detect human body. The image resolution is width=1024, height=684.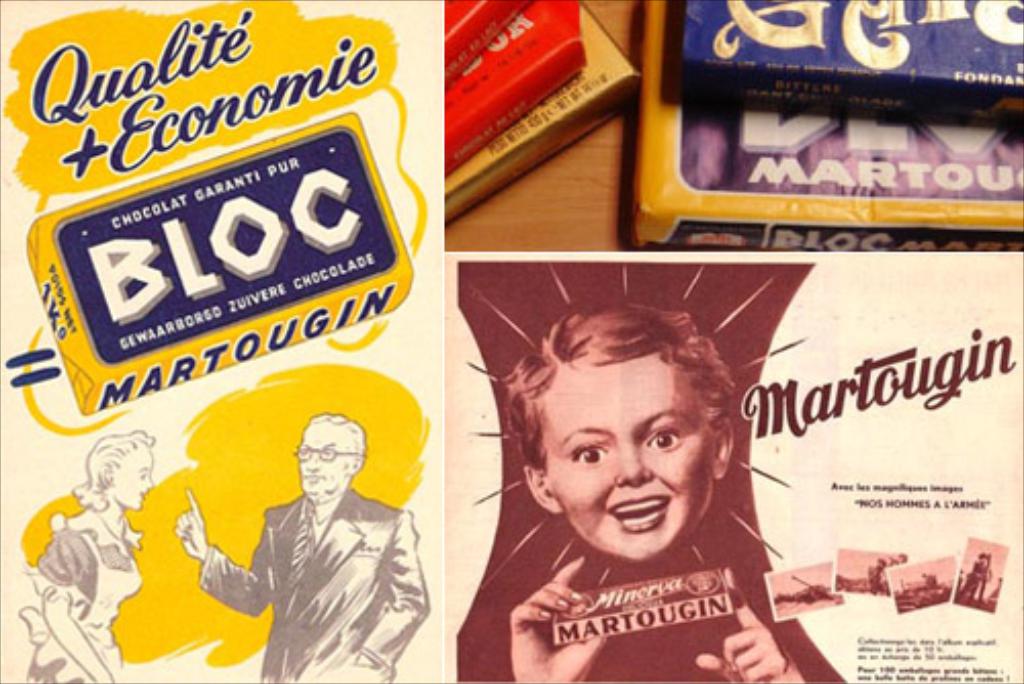
[left=475, top=303, right=809, bottom=666].
